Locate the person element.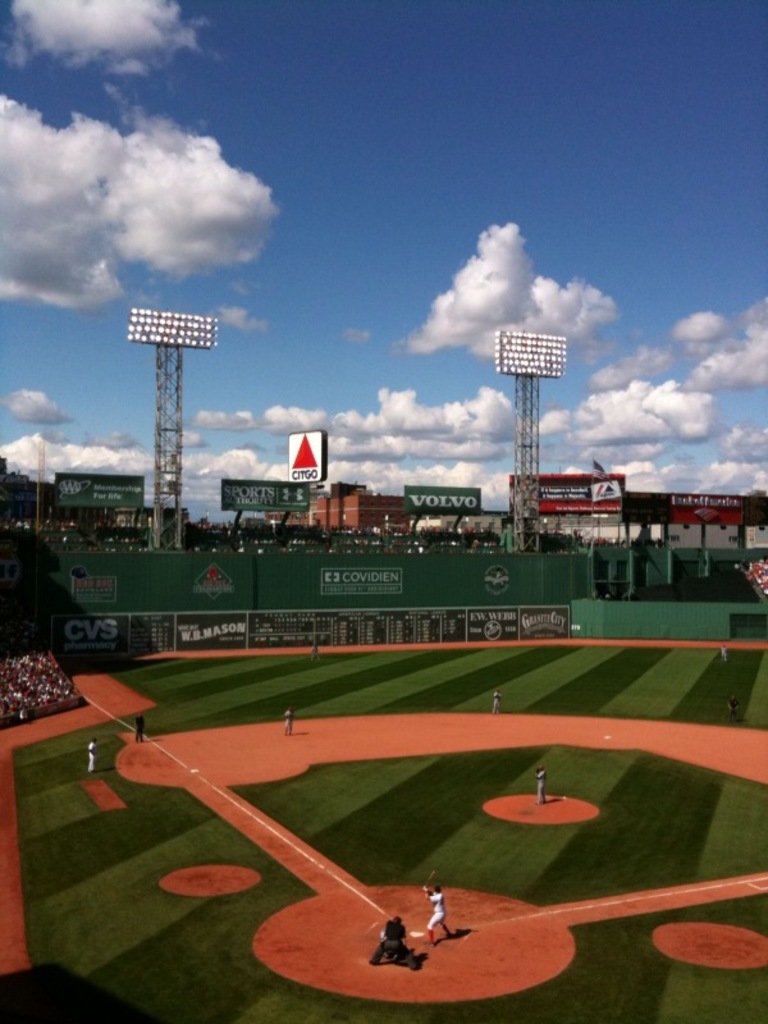
Element bbox: region(279, 705, 291, 736).
